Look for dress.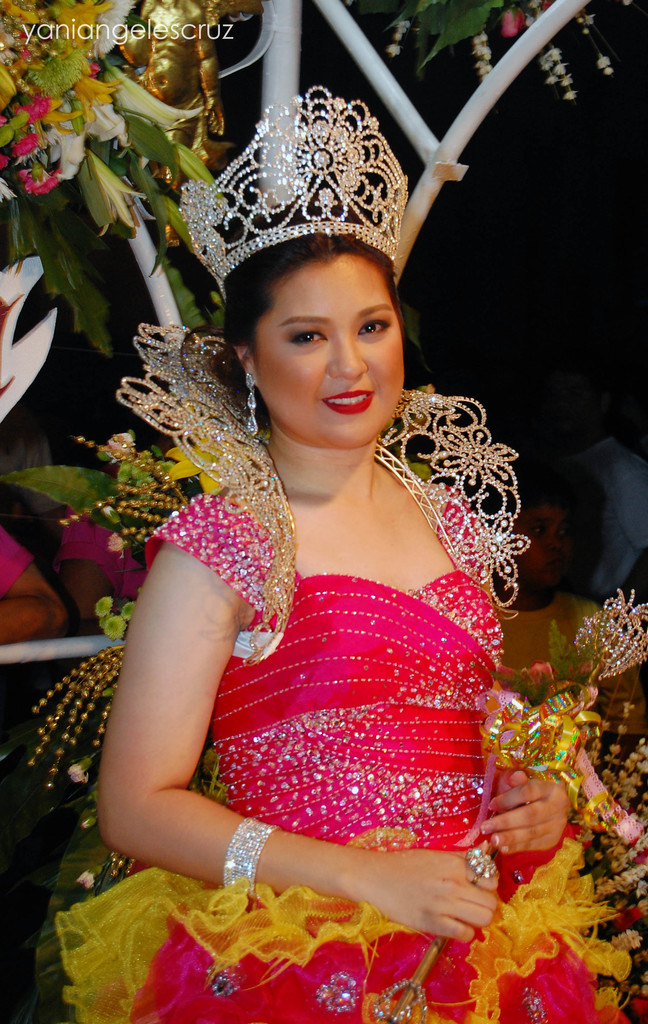
Found: rect(40, 323, 647, 1023).
